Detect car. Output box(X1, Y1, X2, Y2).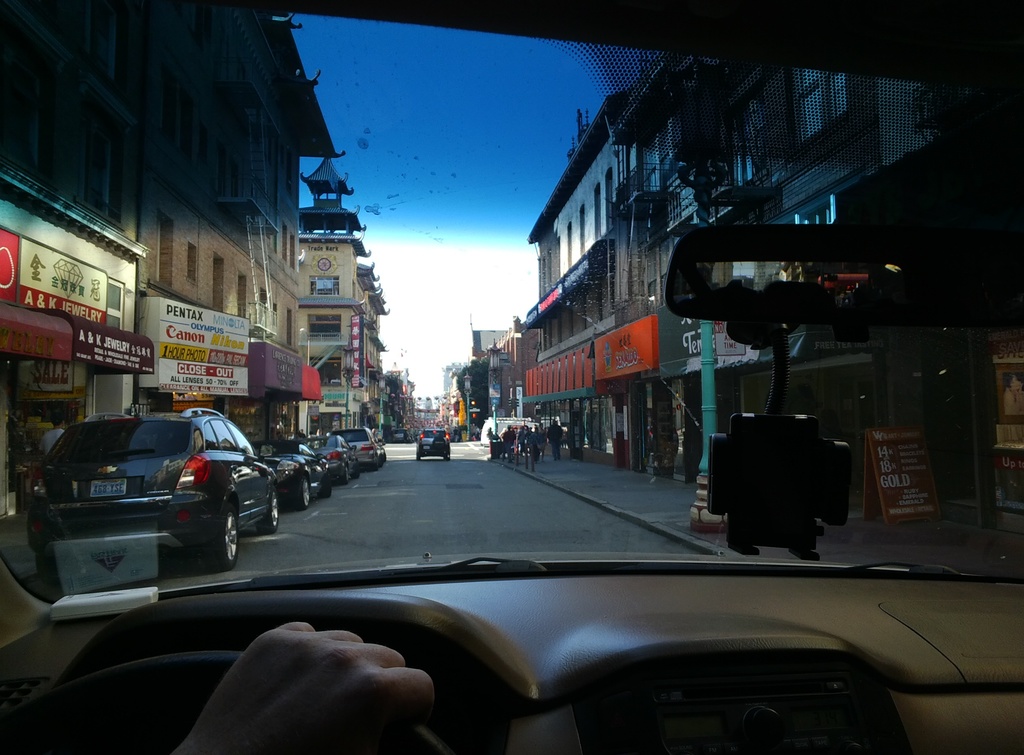
box(353, 424, 387, 466).
